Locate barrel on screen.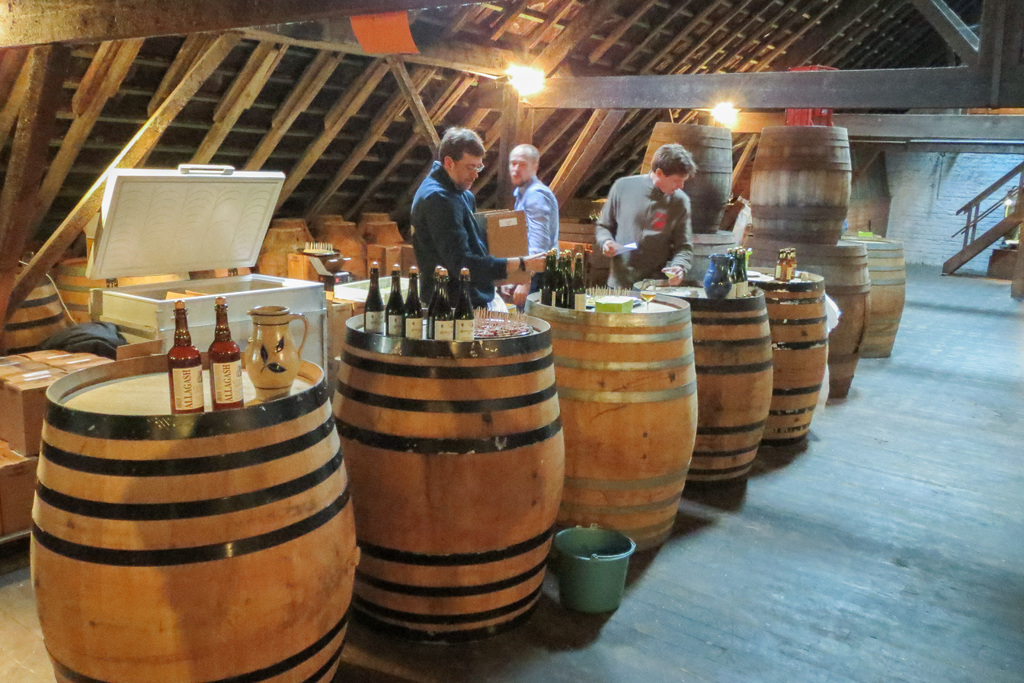
On screen at [740,235,870,395].
